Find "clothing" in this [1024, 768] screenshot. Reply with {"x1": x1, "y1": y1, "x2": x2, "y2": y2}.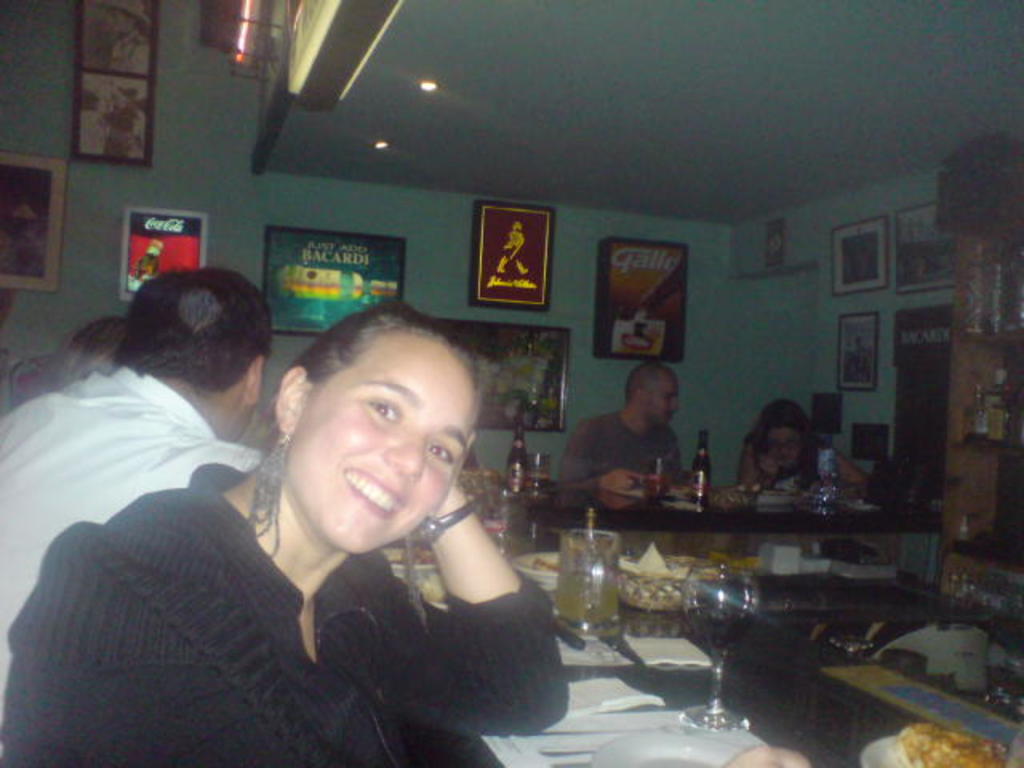
{"x1": 0, "y1": 368, "x2": 266, "y2": 714}.
